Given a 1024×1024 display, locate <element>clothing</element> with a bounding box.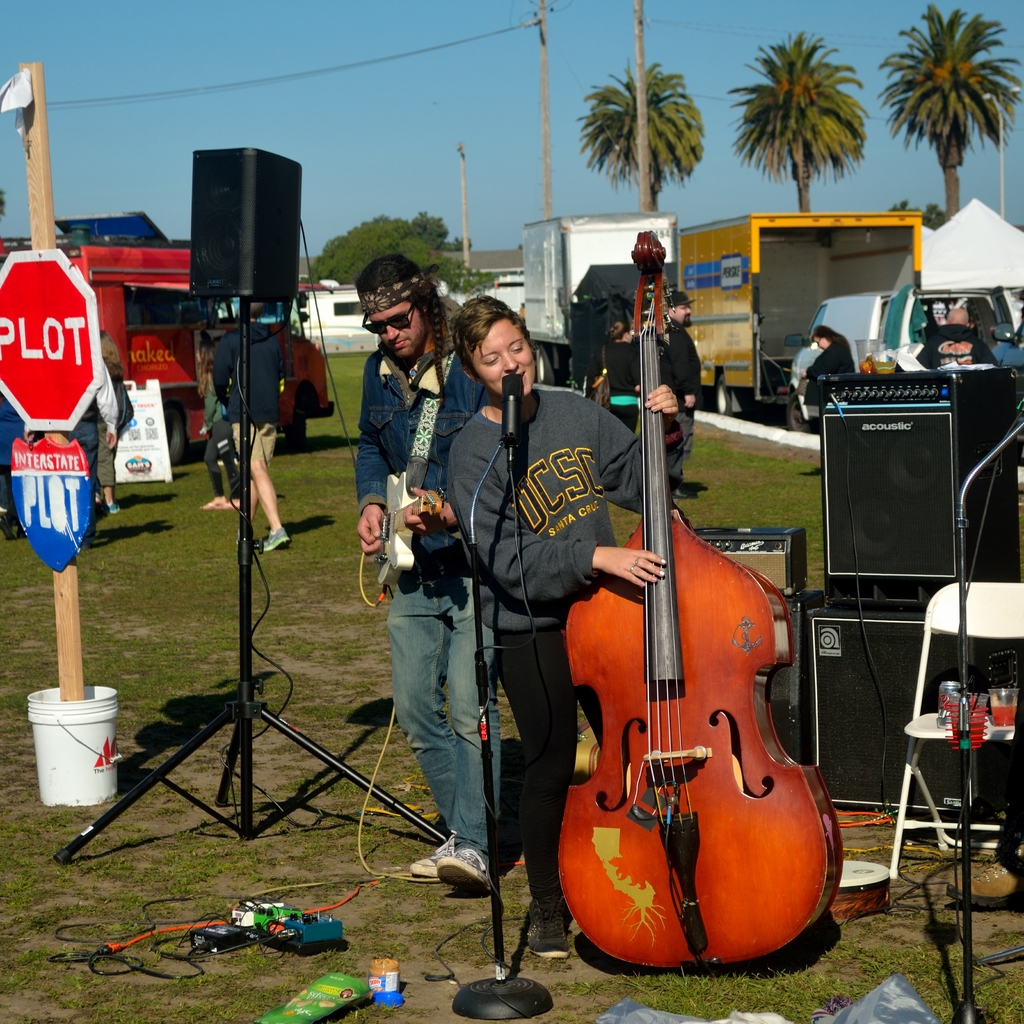
Located: [916,323,998,369].
